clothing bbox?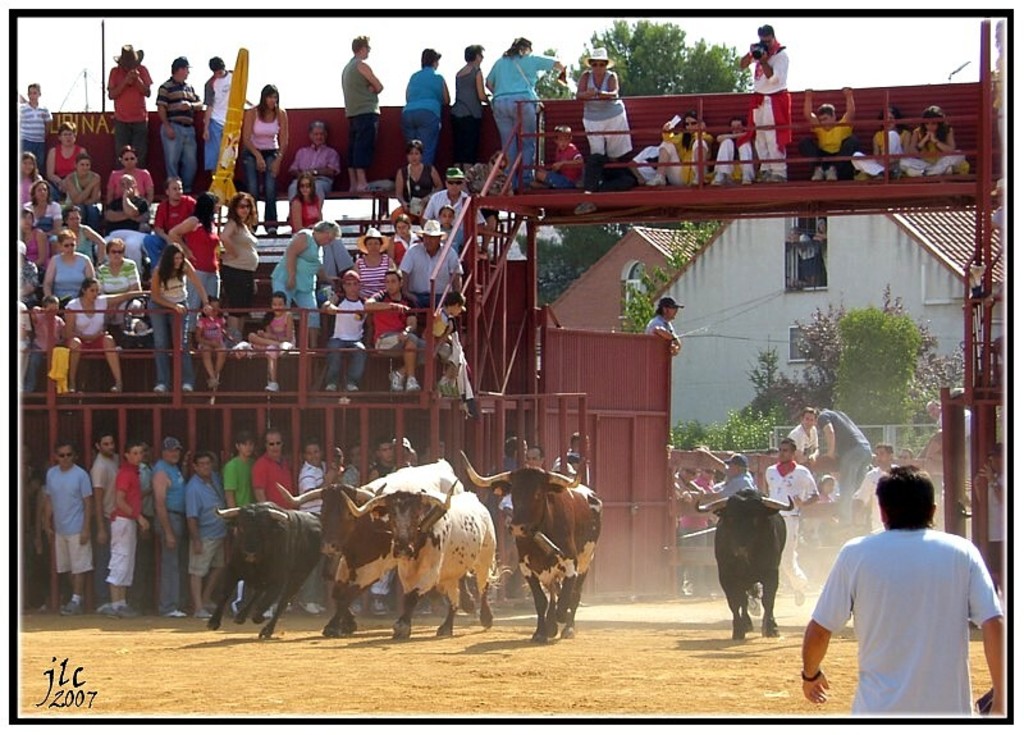
Rect(232, 457, 251, 502)
